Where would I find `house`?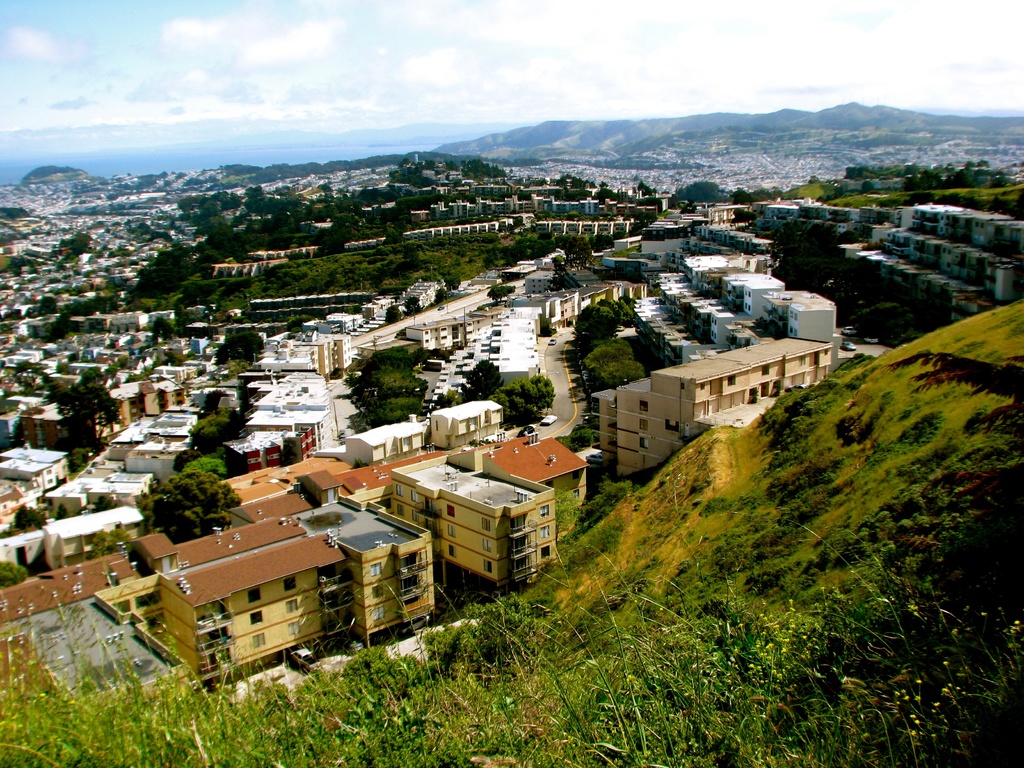
At l=19, t=399, r=84, b=438.
